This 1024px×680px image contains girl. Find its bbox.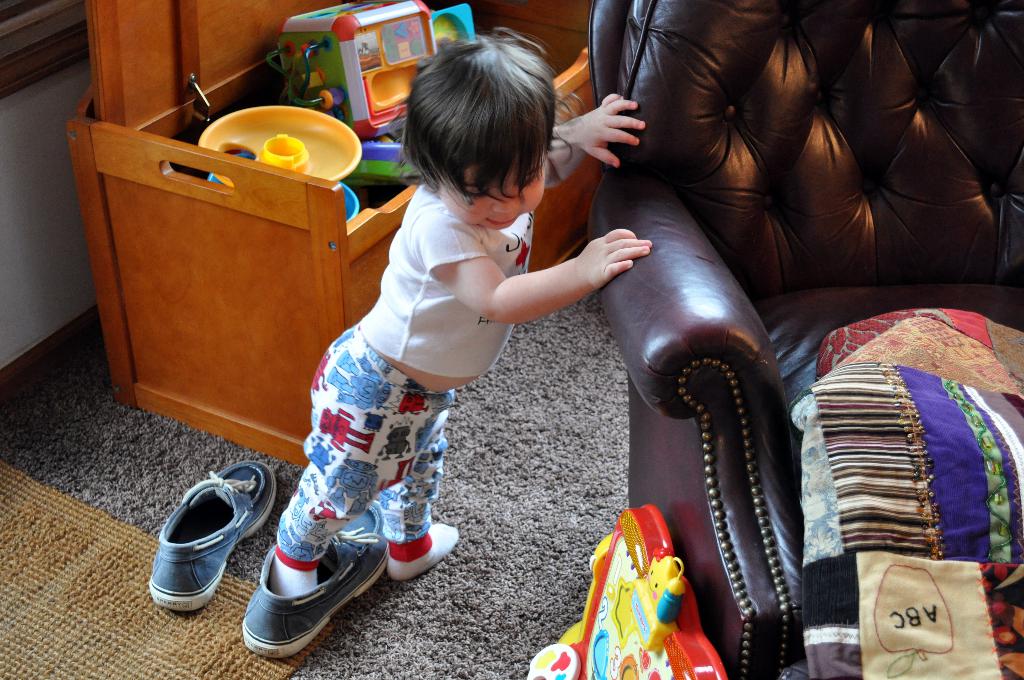
bbox(259, 29, 646, 600).
